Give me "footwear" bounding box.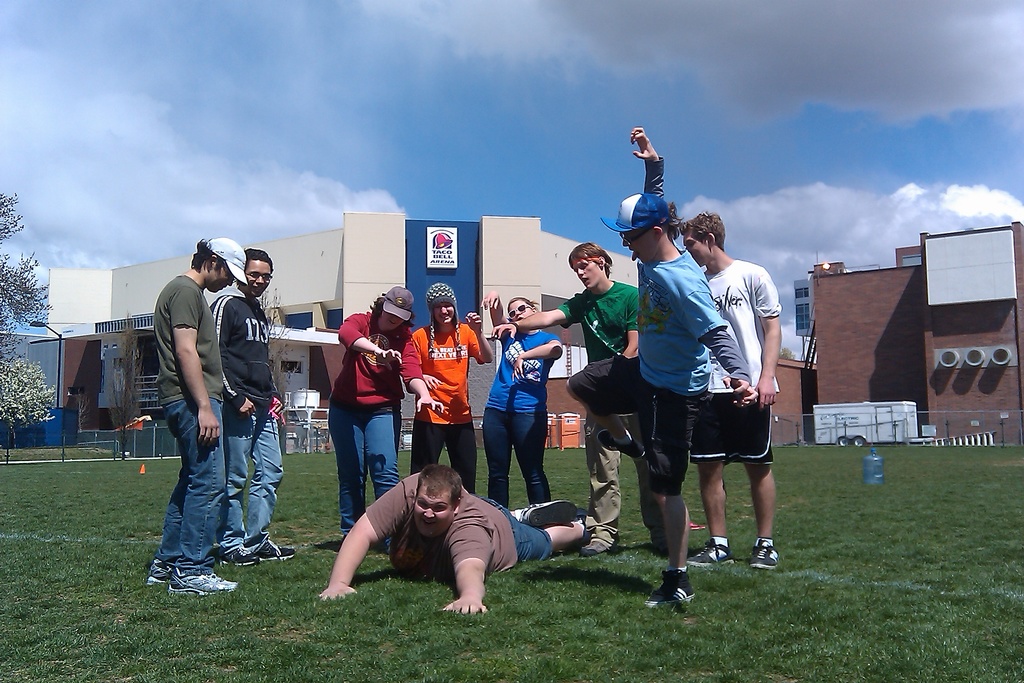
crop(225, 546, 260, 567).
